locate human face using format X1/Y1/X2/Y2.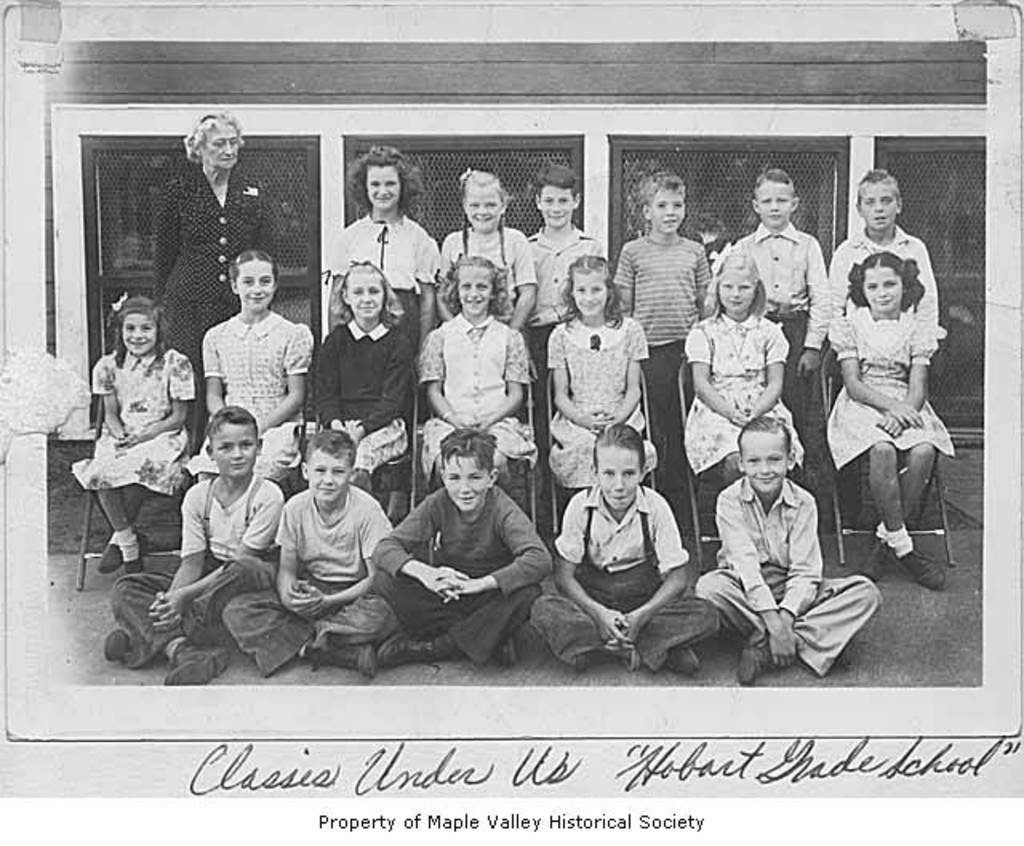
570/269/606/320.
